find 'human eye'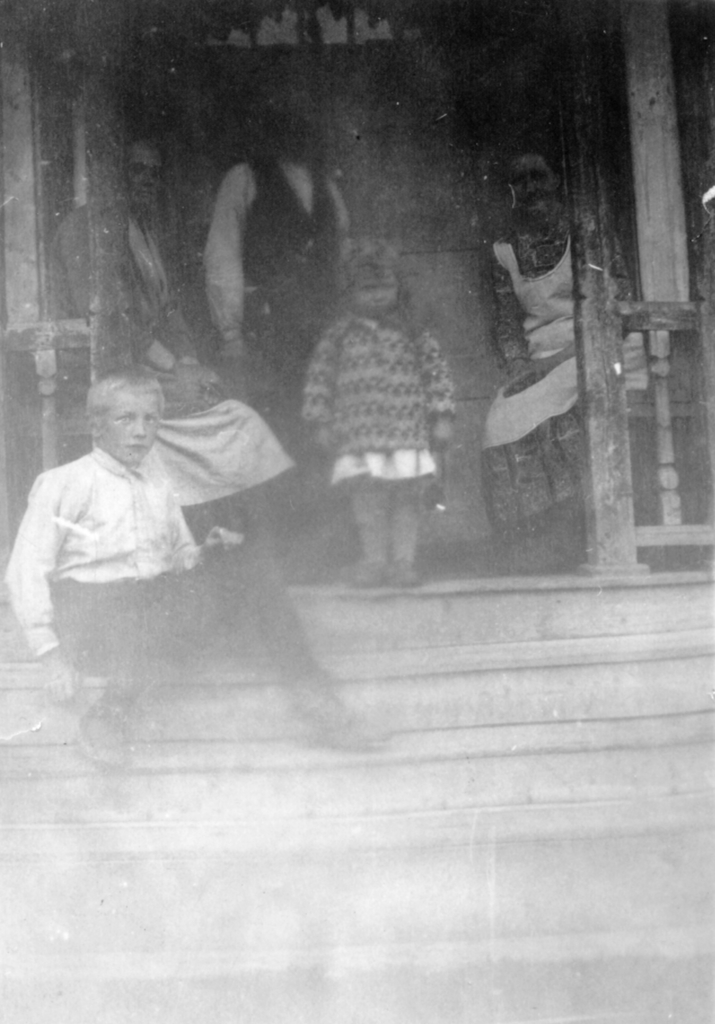
{"left": 117, "top": 413, "right": 132, "bottom": 426}
